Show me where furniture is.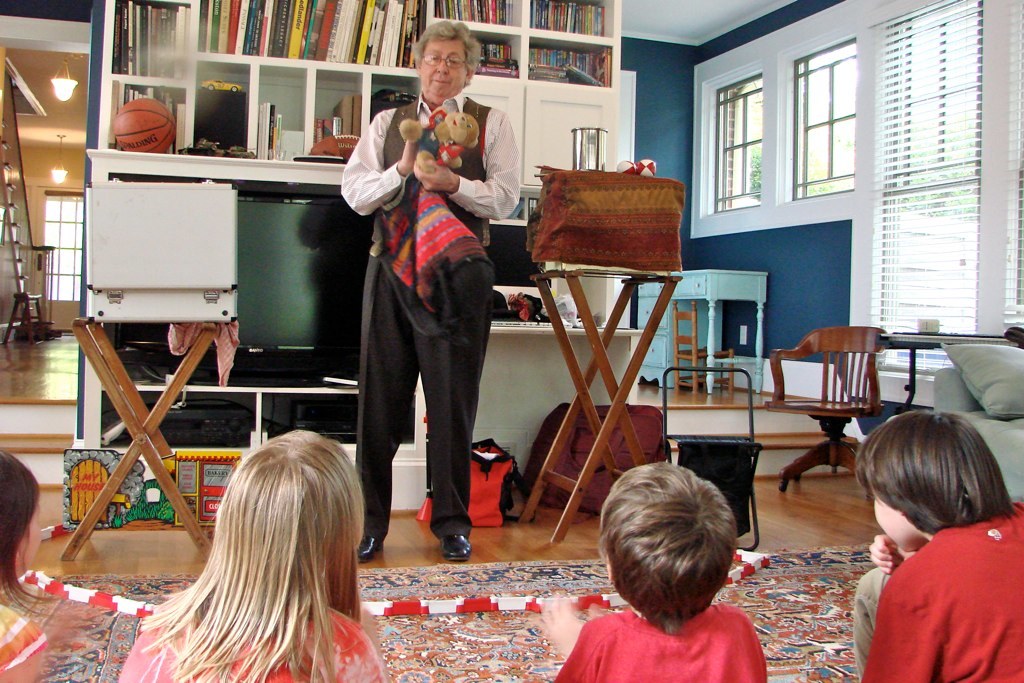
furniture is at <box>519,268,683,545</box>.
